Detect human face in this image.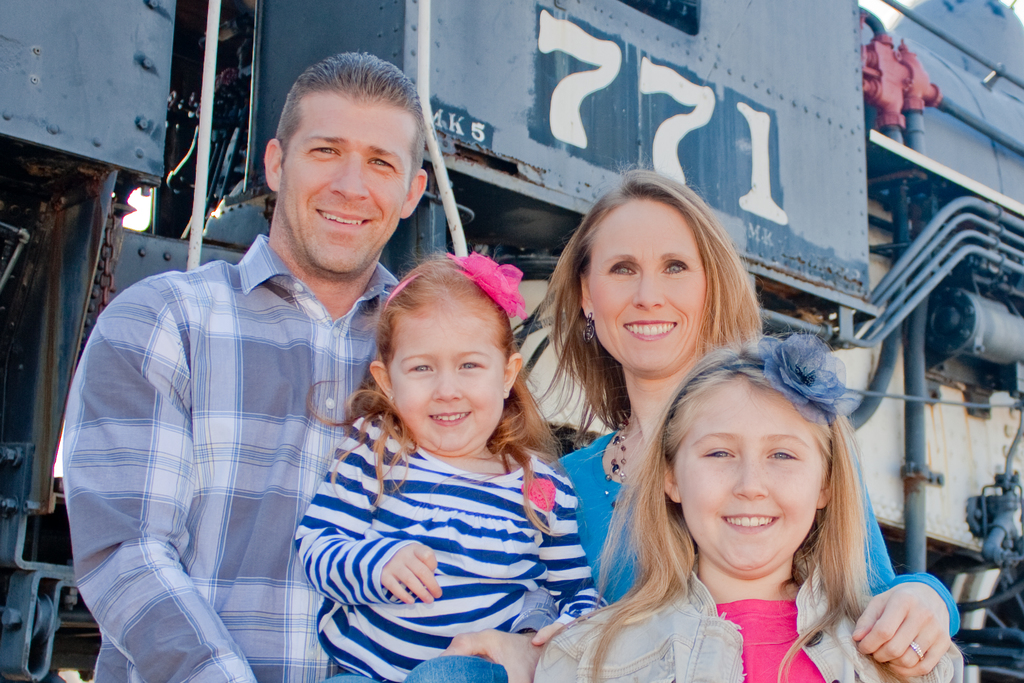
Detection: 274,100,412,279.
